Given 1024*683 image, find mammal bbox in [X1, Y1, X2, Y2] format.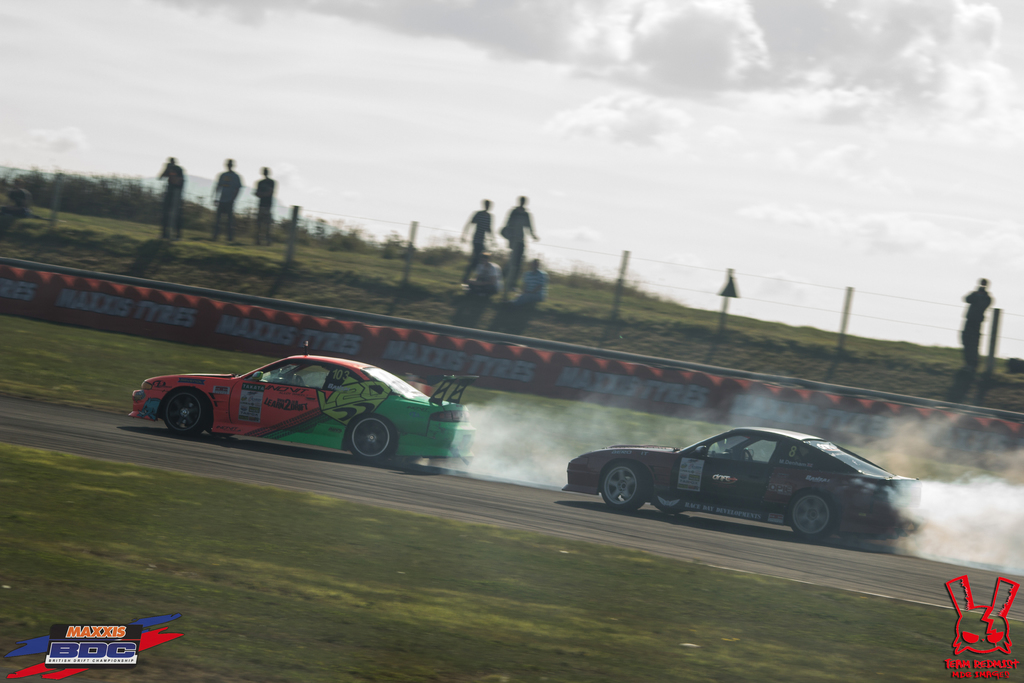
[454, 199, 496, 286].
